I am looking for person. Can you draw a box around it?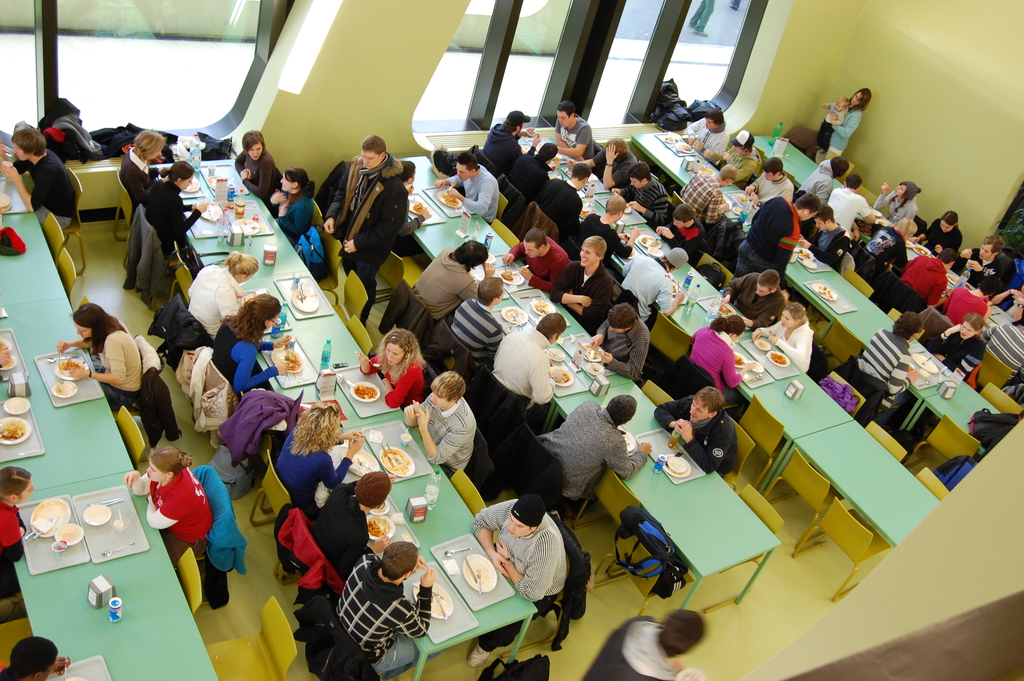
Sure, the bounding box is crop(654, 385, 738, 481).
